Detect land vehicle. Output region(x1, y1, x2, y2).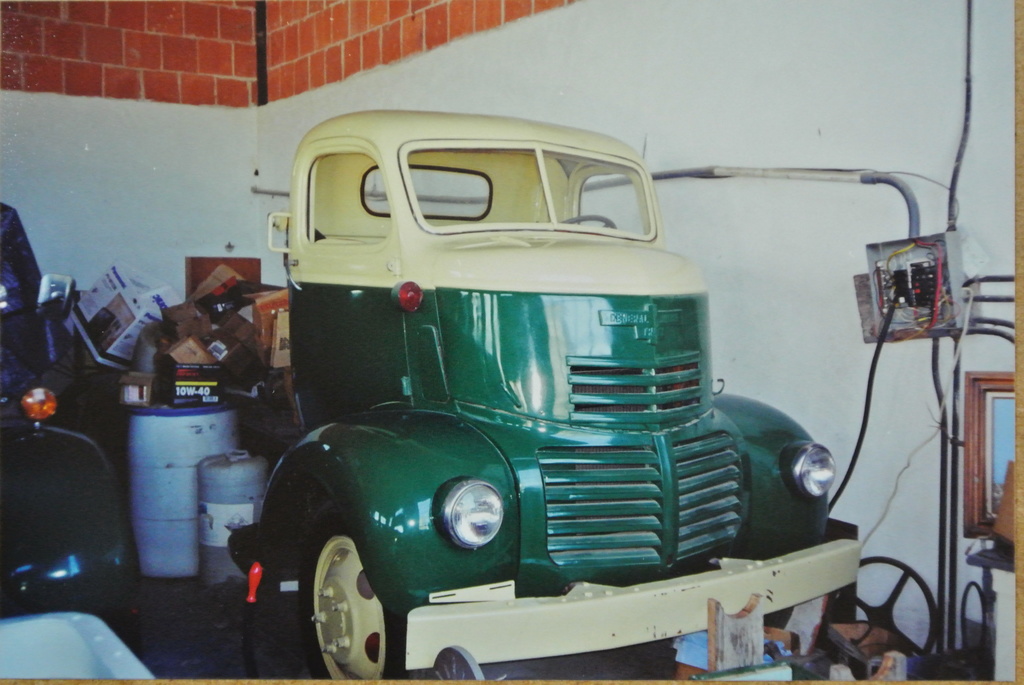
region(239, 111, 862, 684).
